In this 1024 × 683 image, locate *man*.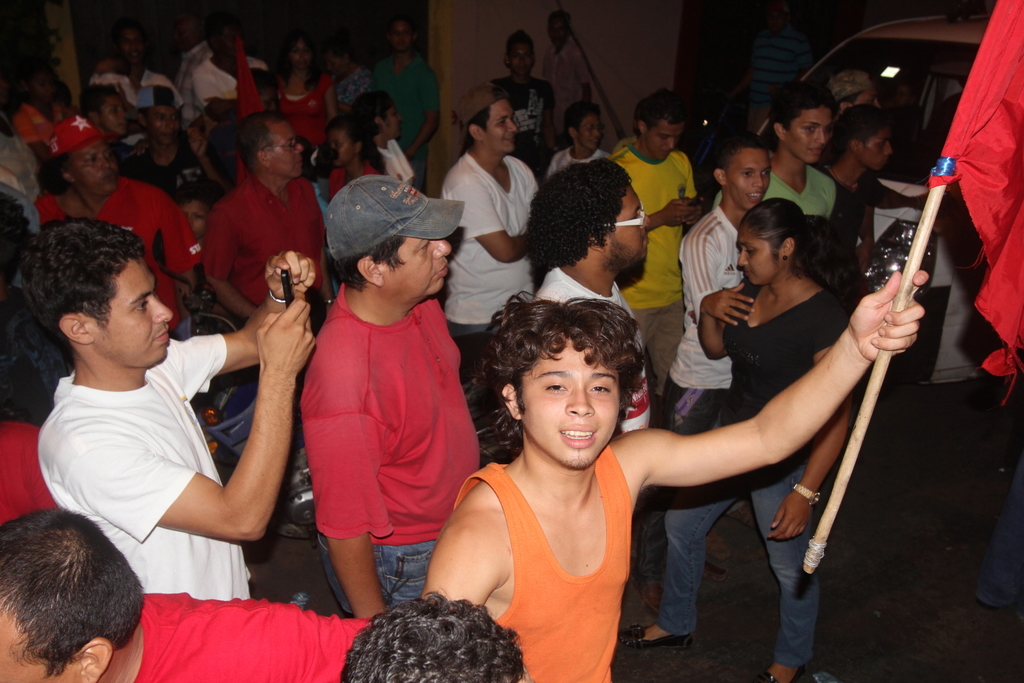
Bounding box: 117 87 223 205.
